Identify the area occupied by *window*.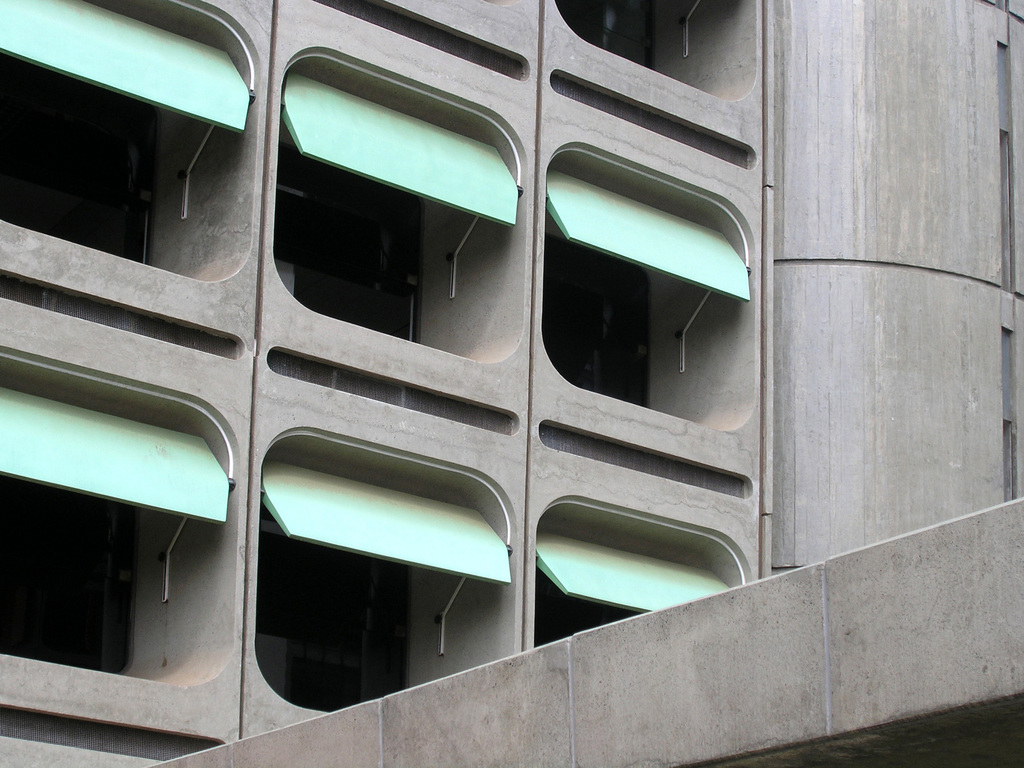
Area: BBox(273, 74, 495, 361).
